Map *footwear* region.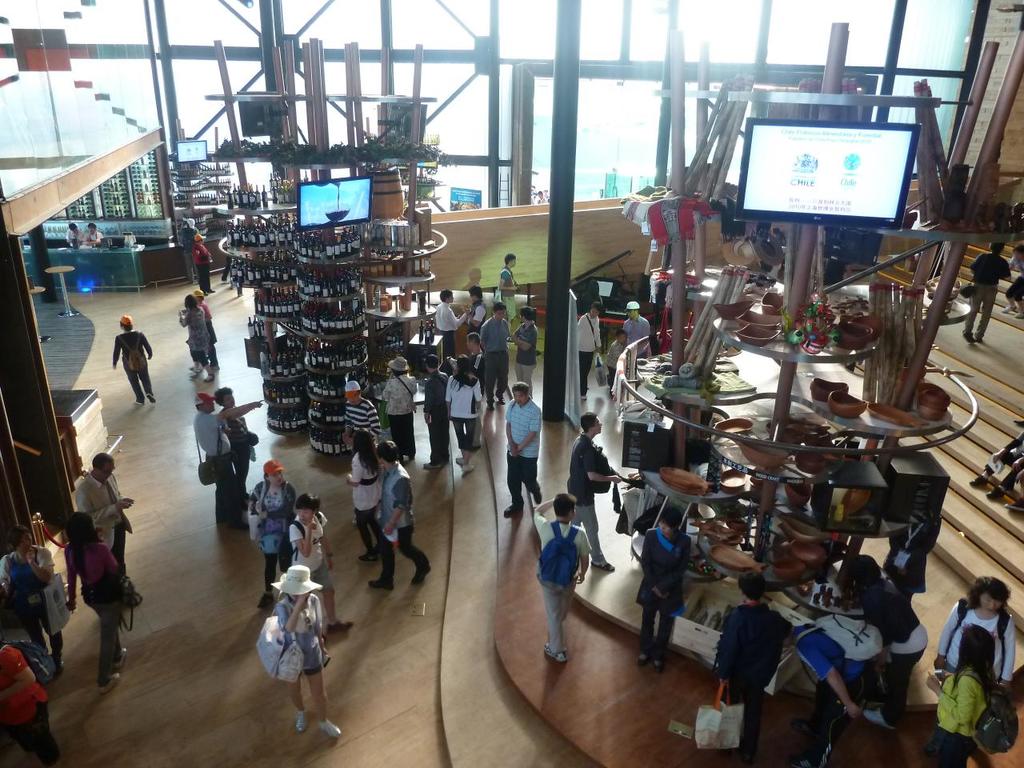
Mapped to locate(650, 656, 660, 670).
